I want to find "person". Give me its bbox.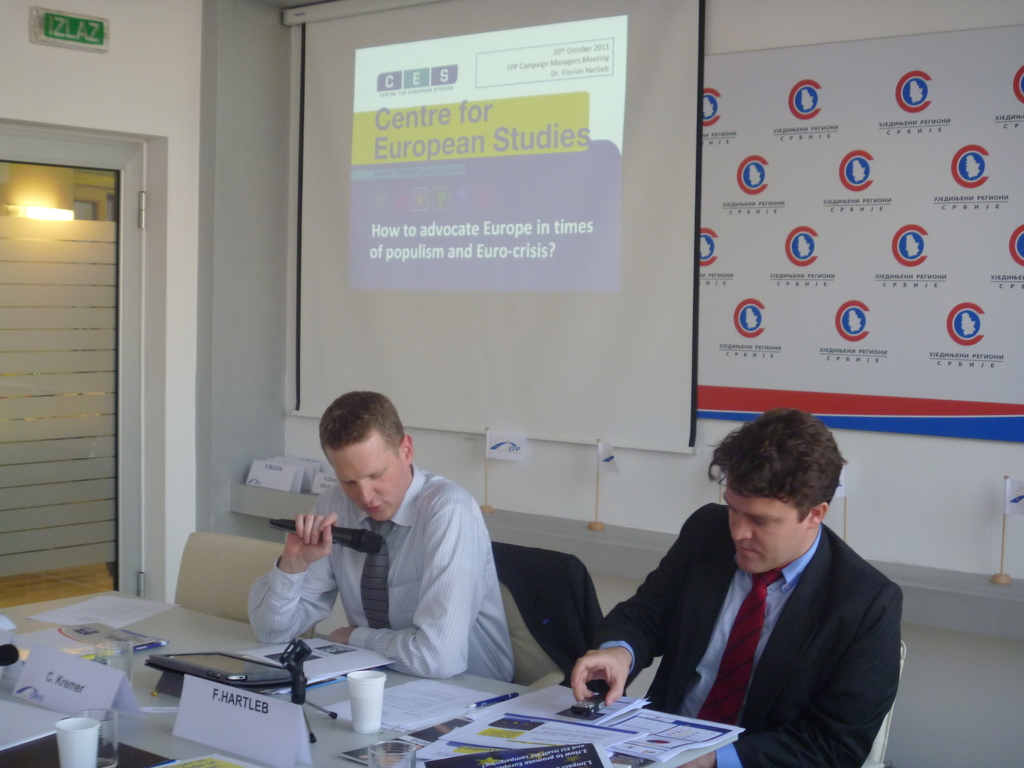
box(570, 409, 903, 767).
